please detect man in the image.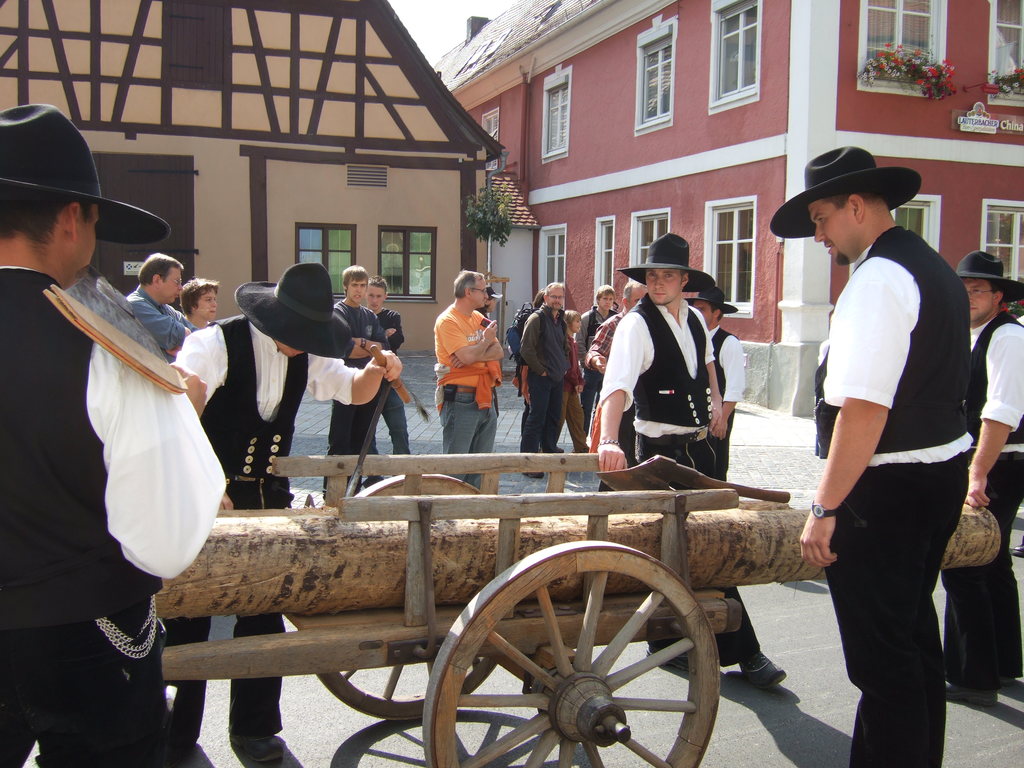
(0, 101, 229, 767).
